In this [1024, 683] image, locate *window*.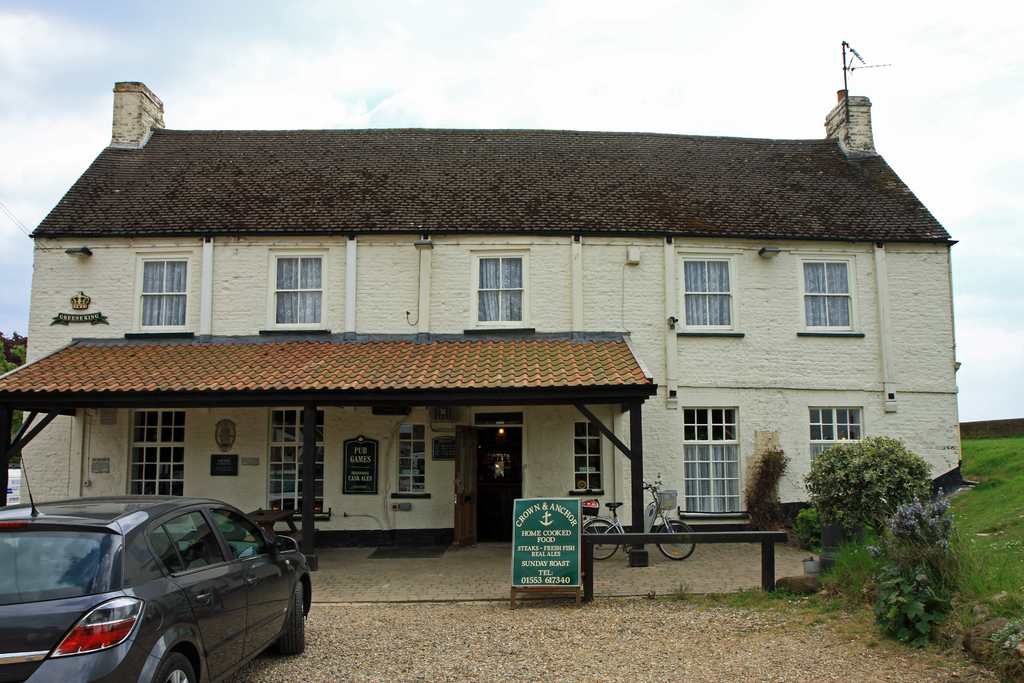
Bounding box: box=[273, 252, 320, 325].
